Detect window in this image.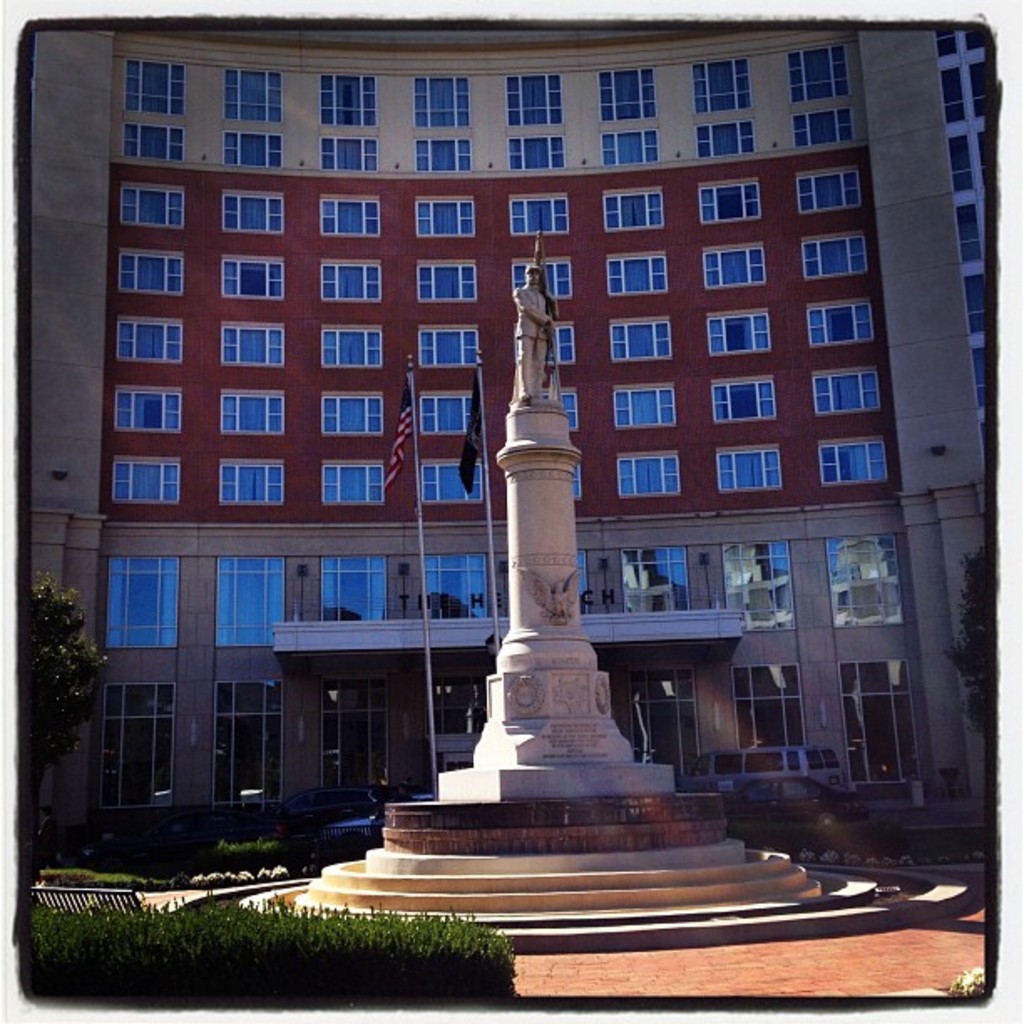
Detection: (x1=713, y1=371, x2=778, y2=428).
